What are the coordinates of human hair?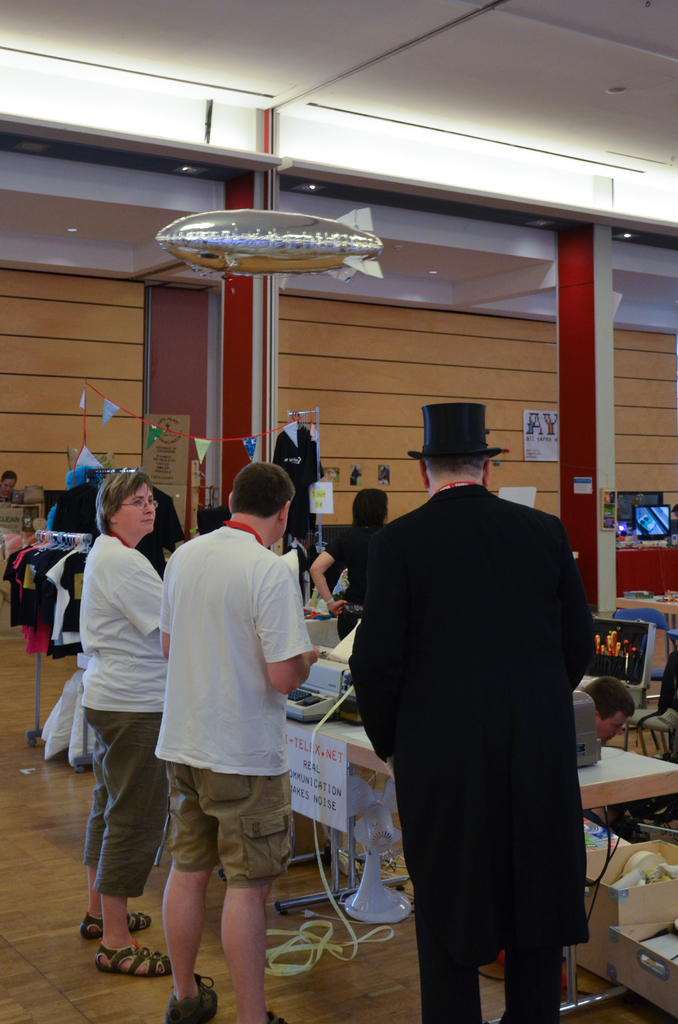
(x1=348, y1=488, x2=386, y2=540).
